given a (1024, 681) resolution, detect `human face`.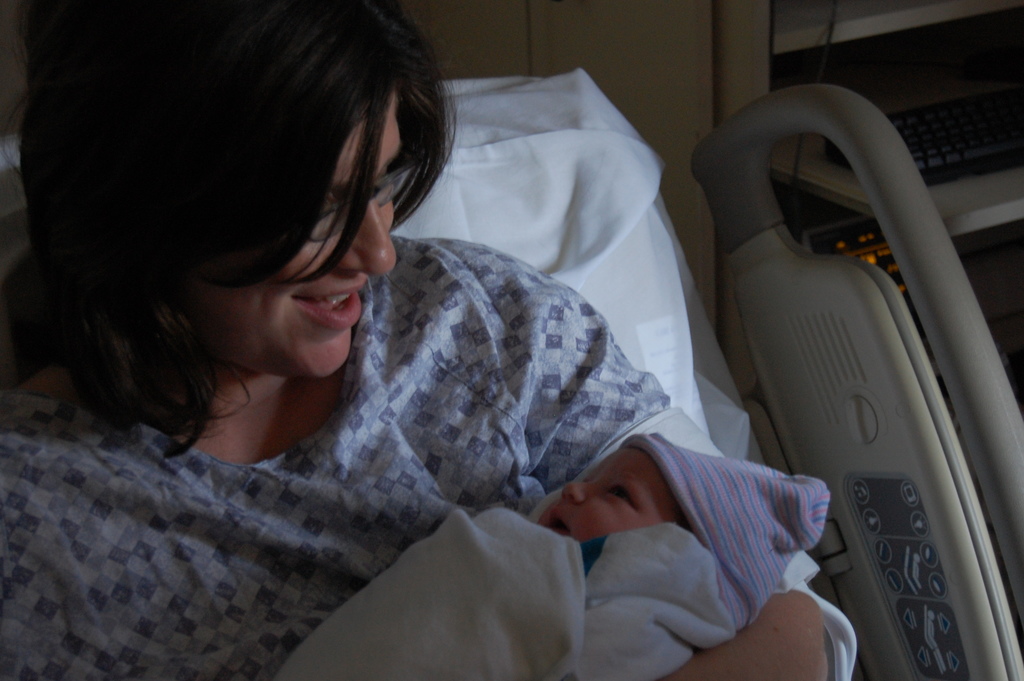
538/441/682/540.
